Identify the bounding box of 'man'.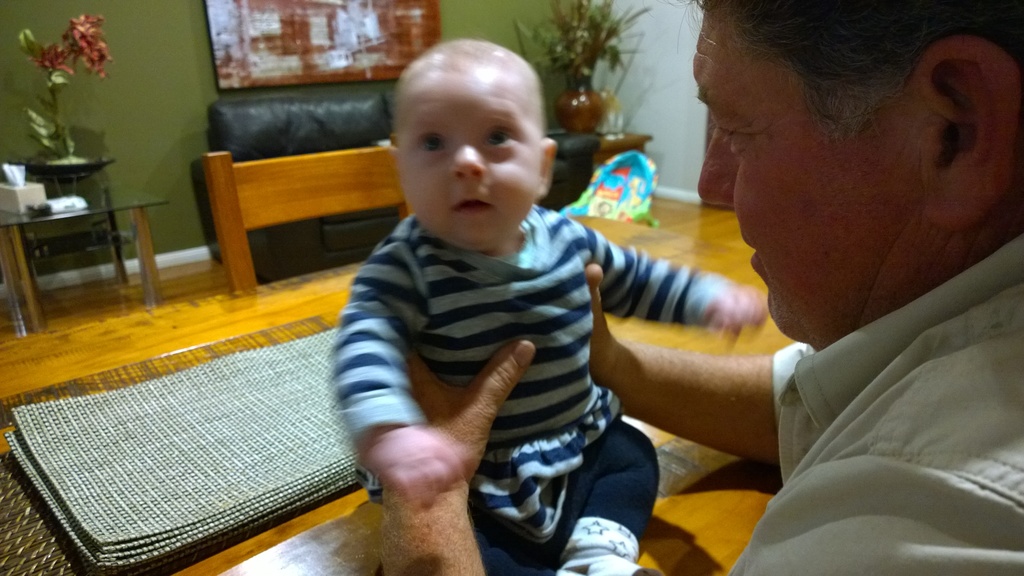
364 1 1023 575.
